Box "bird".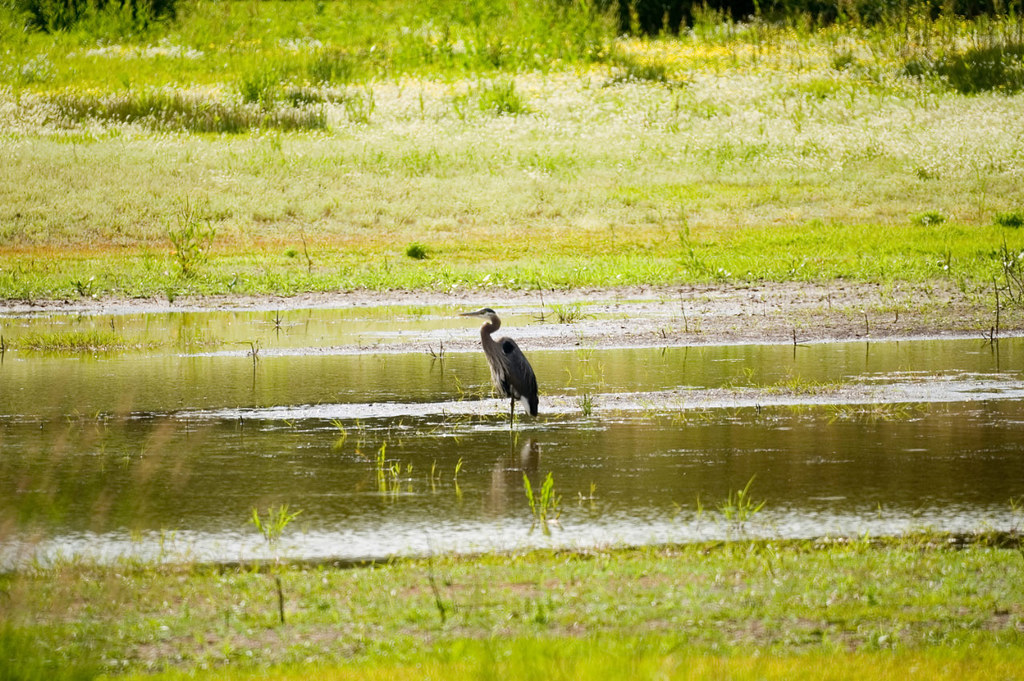
bbox(465, 307, 554, 426).
